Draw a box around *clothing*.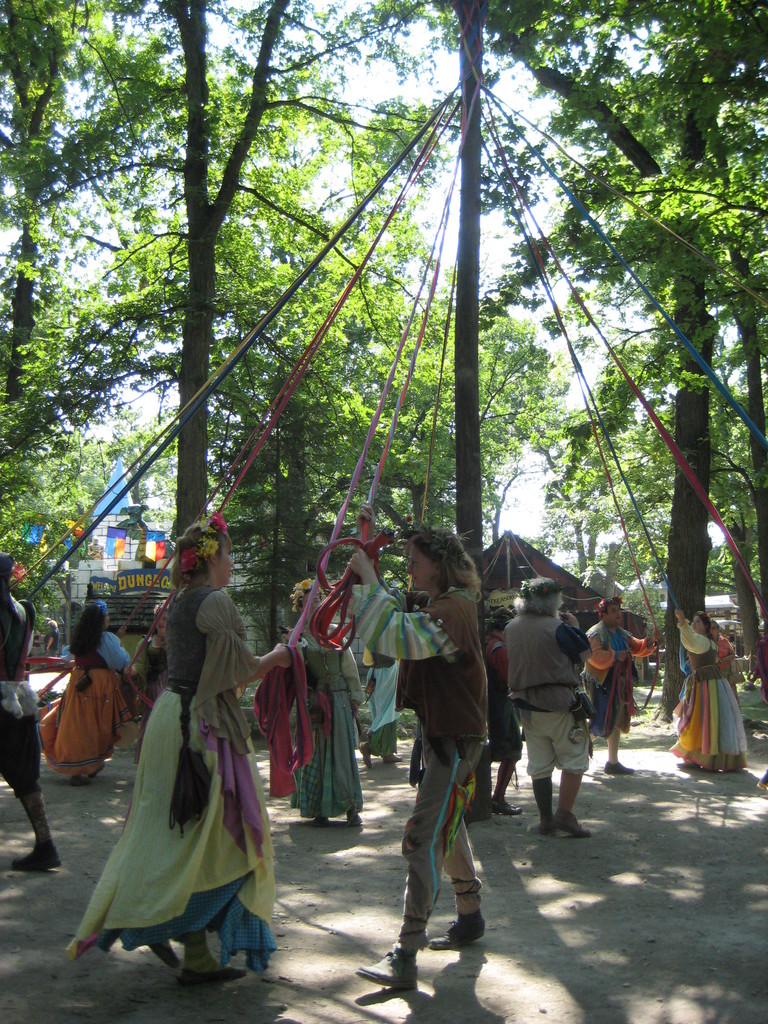
<box>486,648,538,780</box>.
